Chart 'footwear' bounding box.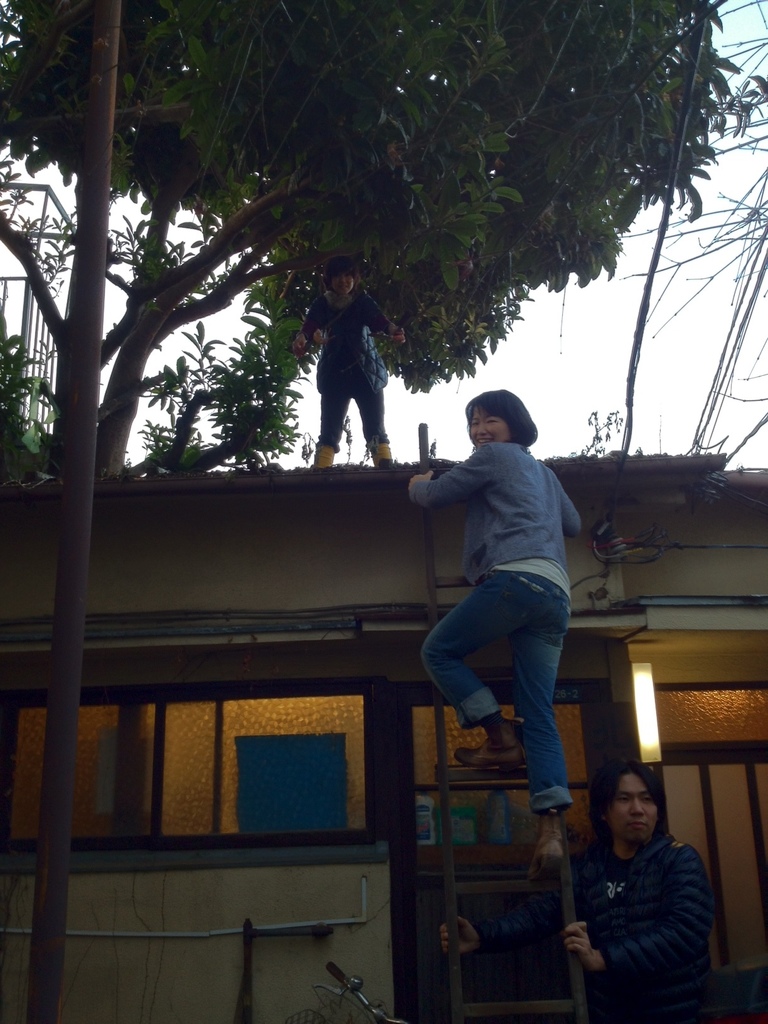
Charted: box=[448, 737, 525, 769].
